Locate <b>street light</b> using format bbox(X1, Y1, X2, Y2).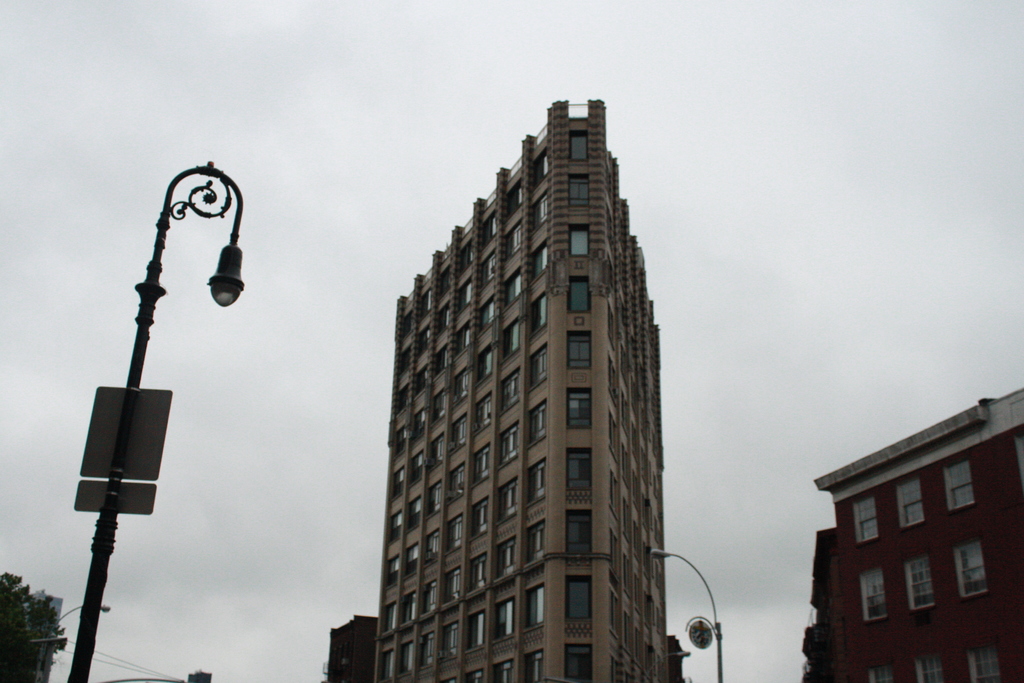
bbox(58, 128, 244, 649).
